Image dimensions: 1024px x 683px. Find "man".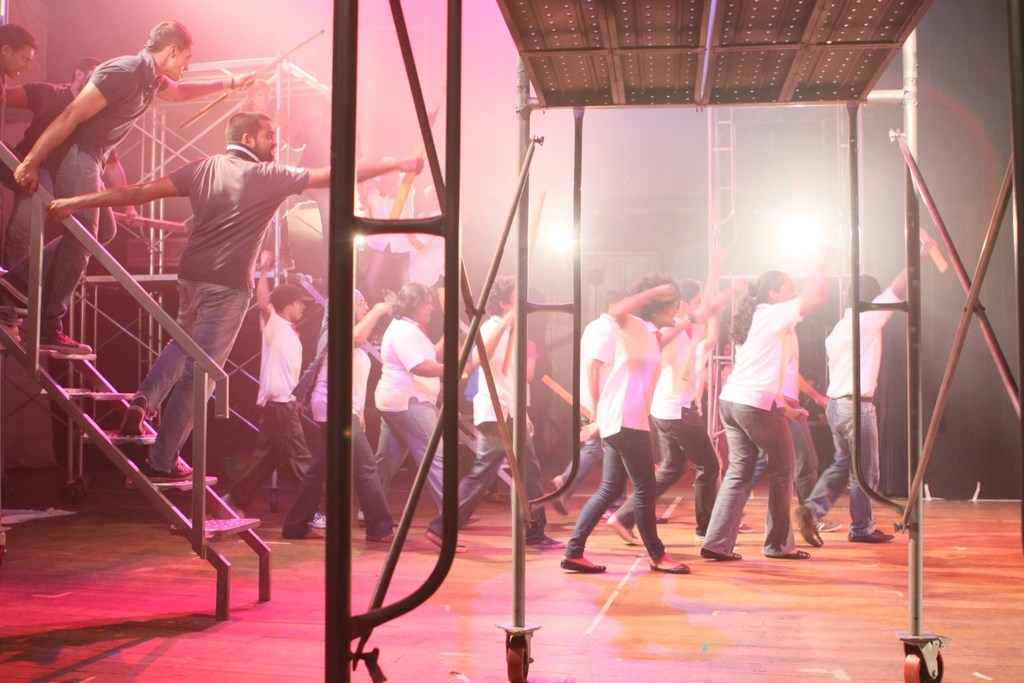
bbox=[0, 23, 37, 142].
